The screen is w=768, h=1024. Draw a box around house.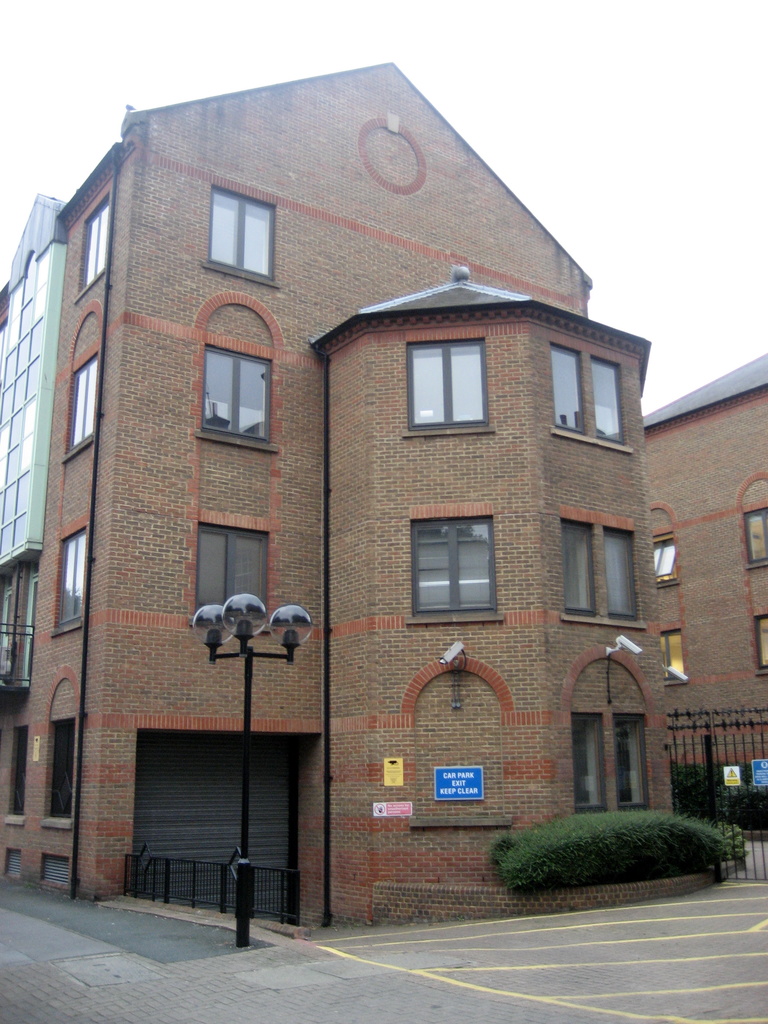
0 52 767 947.
